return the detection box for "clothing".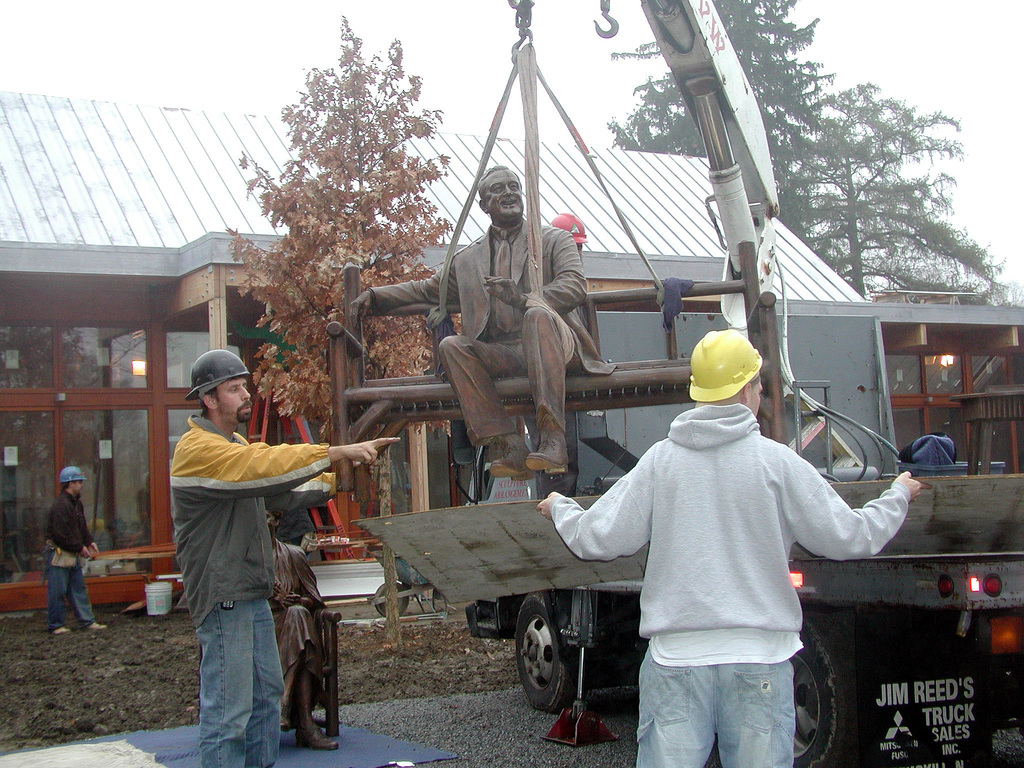
Rect(371, 220, 616, 444).
